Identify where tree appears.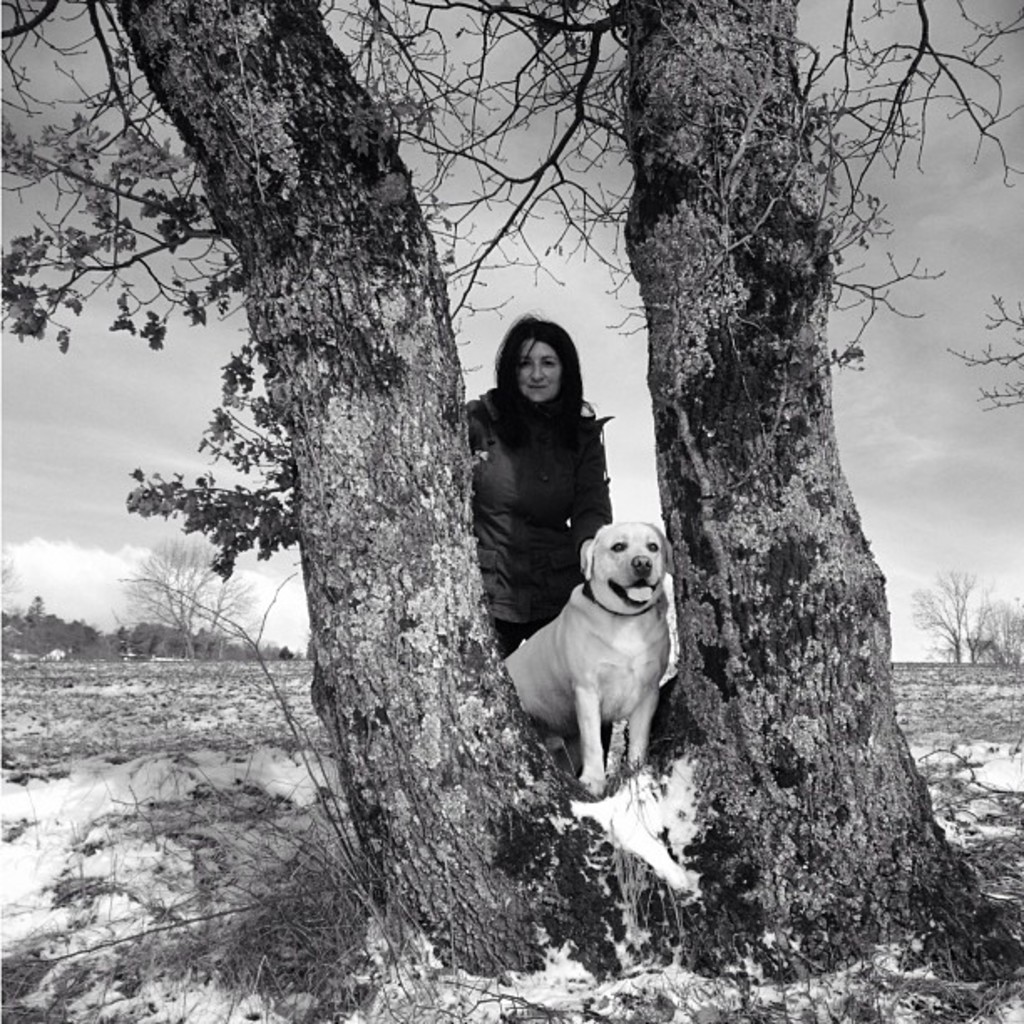
Appears at [x1=120, y1=532, x2=261, y2=664].
